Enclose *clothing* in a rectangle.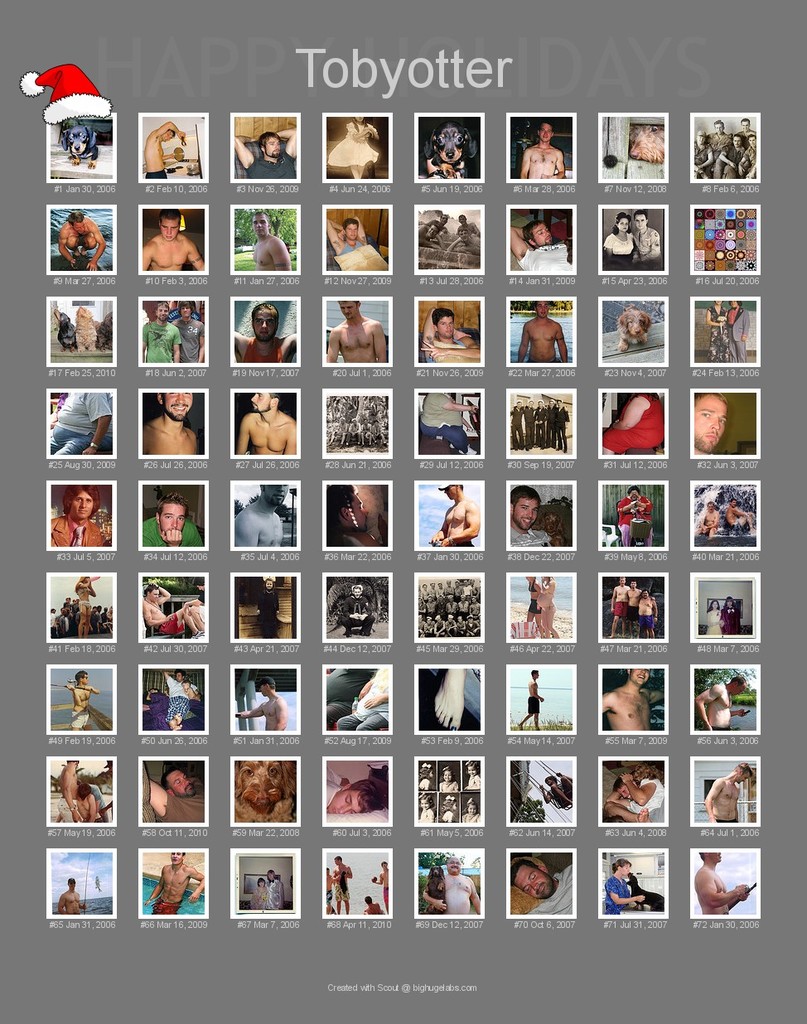
[x1=335, y1=867, x2=350, y2=899].
